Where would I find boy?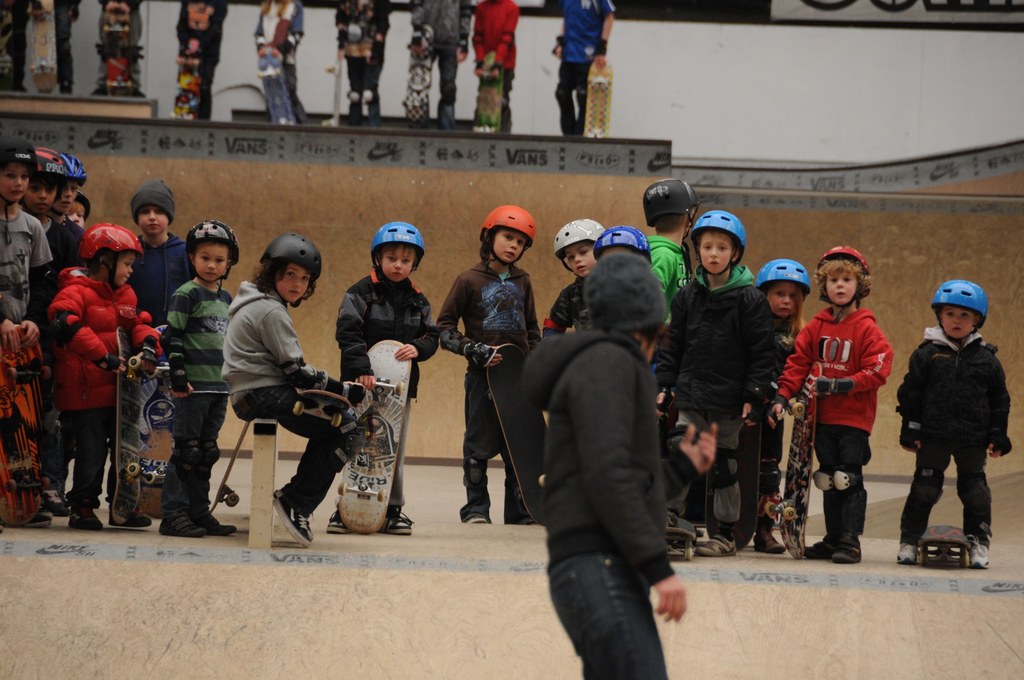
At locate(163, 216, 243, 537).
